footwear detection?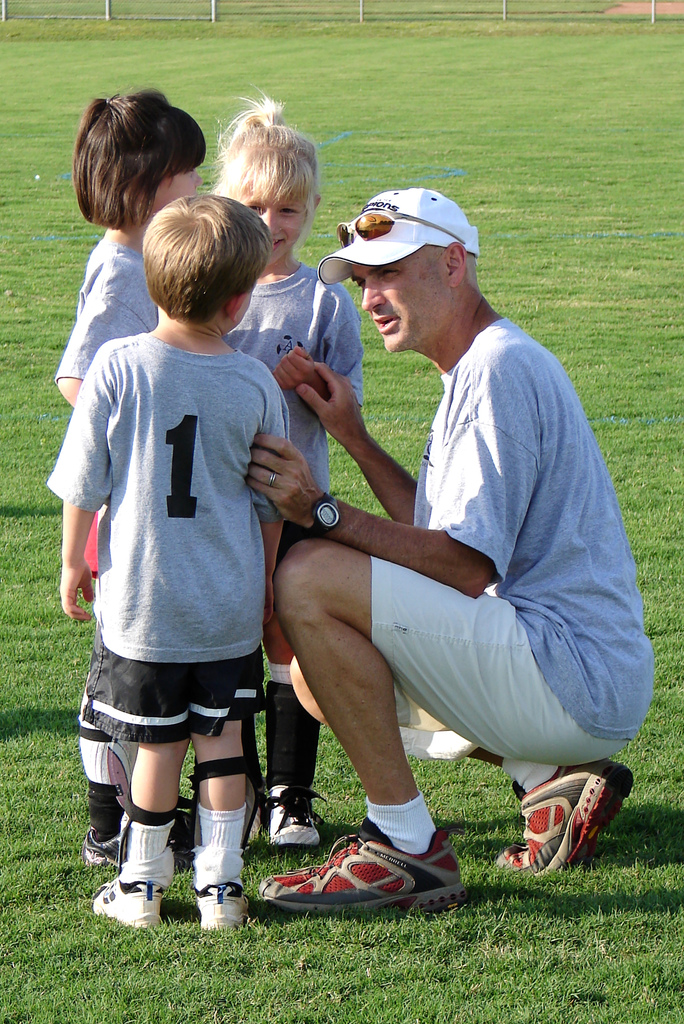
496,758,634,877
